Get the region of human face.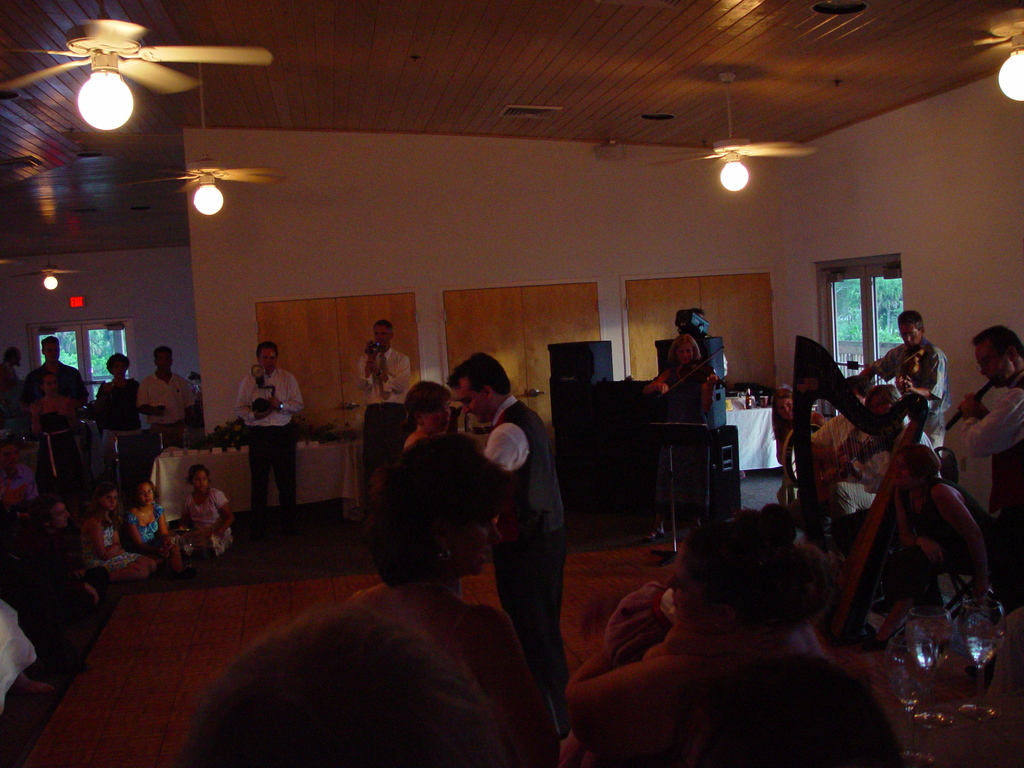
(373,326,389,348).
